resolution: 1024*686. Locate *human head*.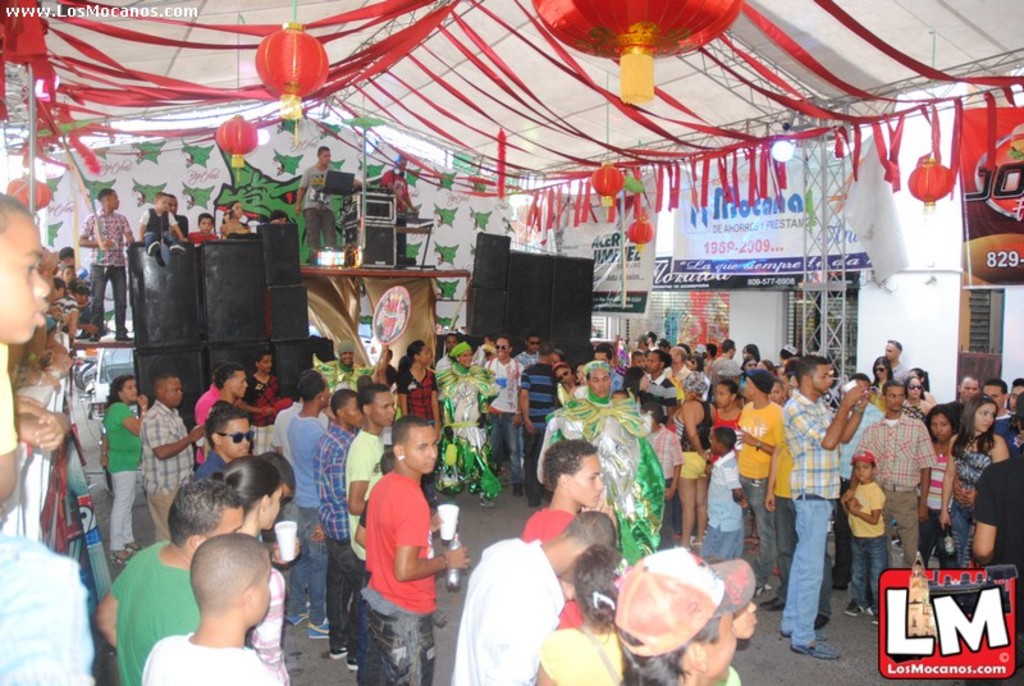
297 370 332 411.
